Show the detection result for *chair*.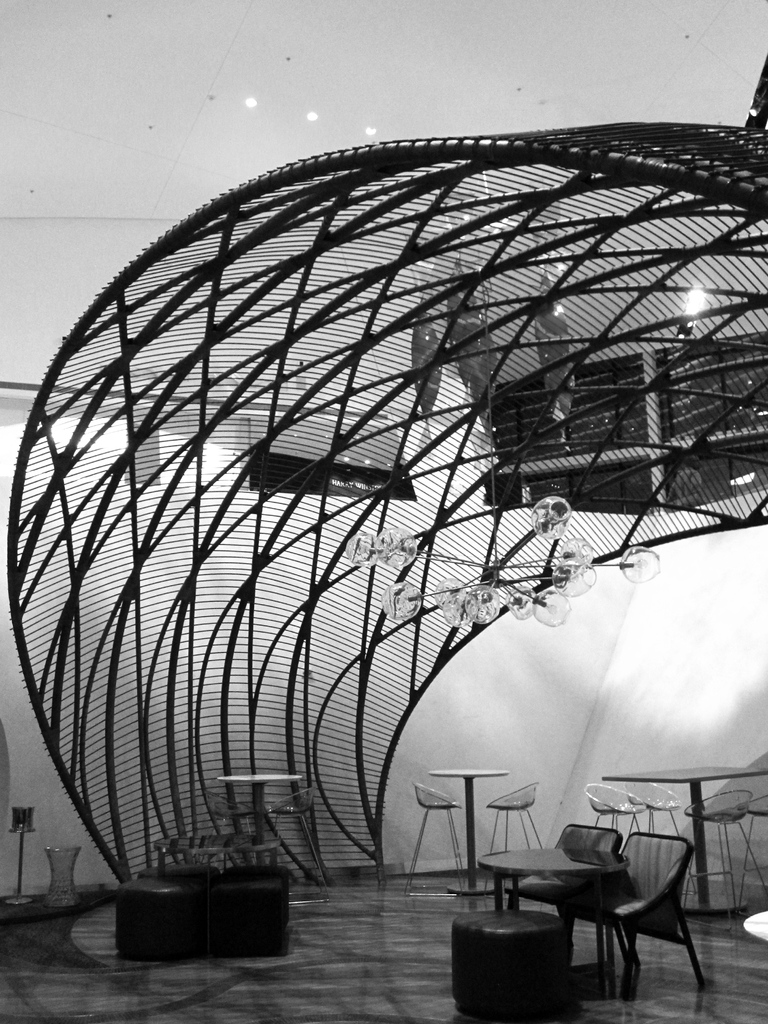
[left=730, top=793, right=767, bottom=910].
